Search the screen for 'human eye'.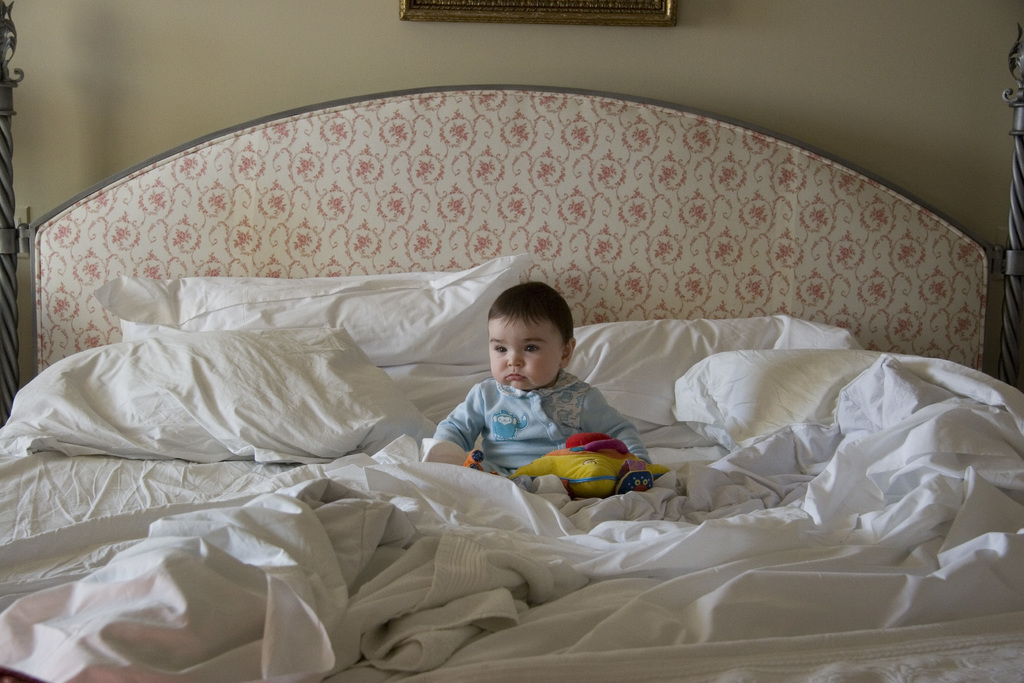
Found at [523, 342, 539, 355].
